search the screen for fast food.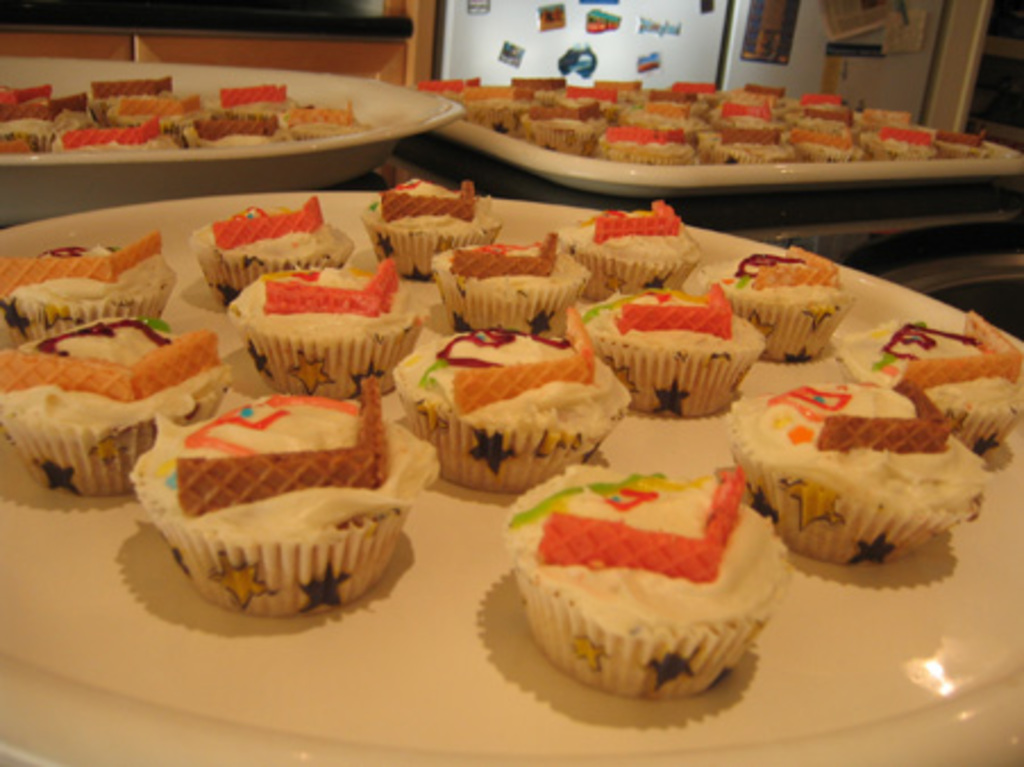
Found at 724:82:792:107.
